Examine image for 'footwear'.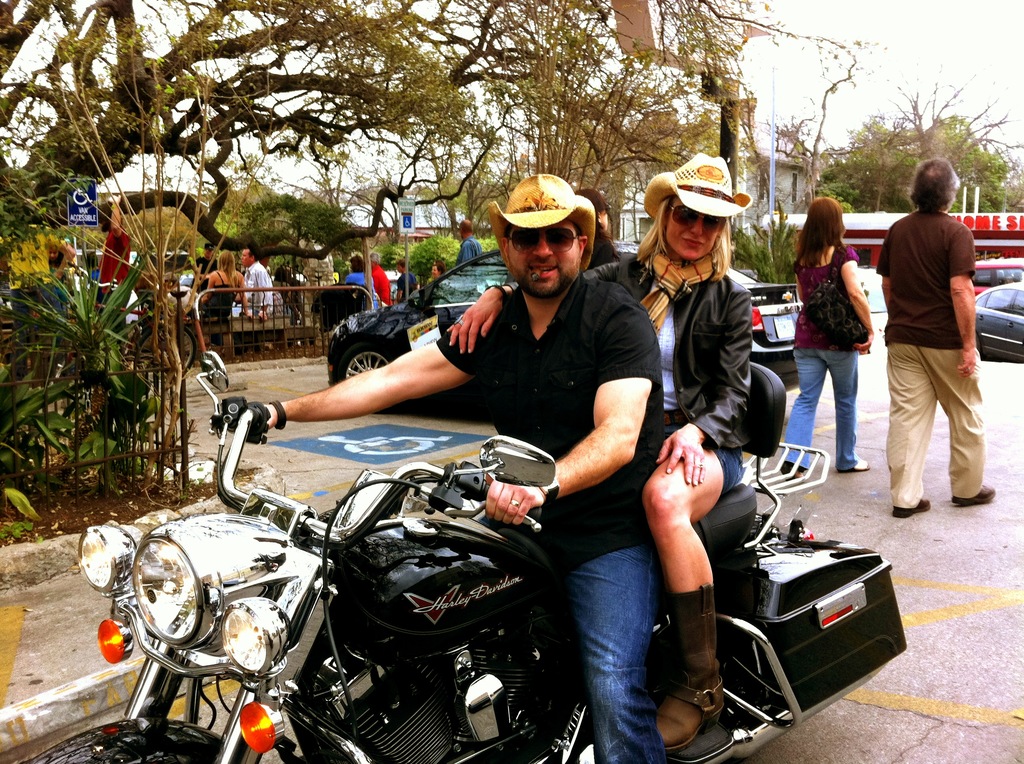
Examination result: Rect(842, 462, 867, 470).
